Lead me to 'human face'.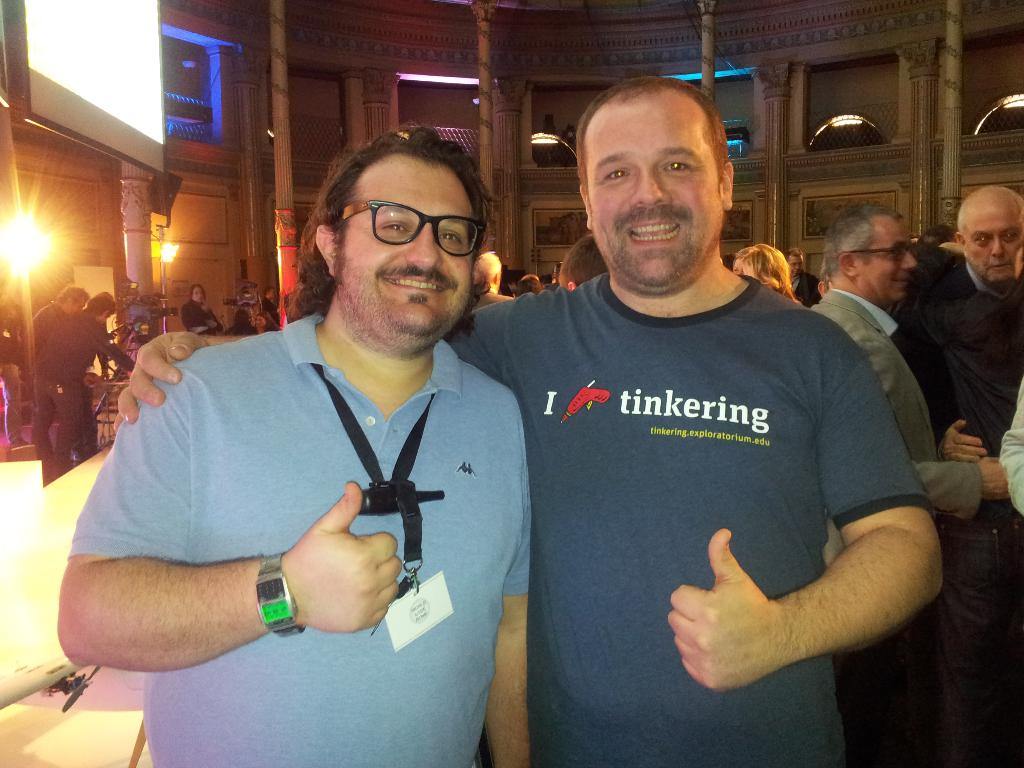
Lead to box(966, 204, 1023, 284).
